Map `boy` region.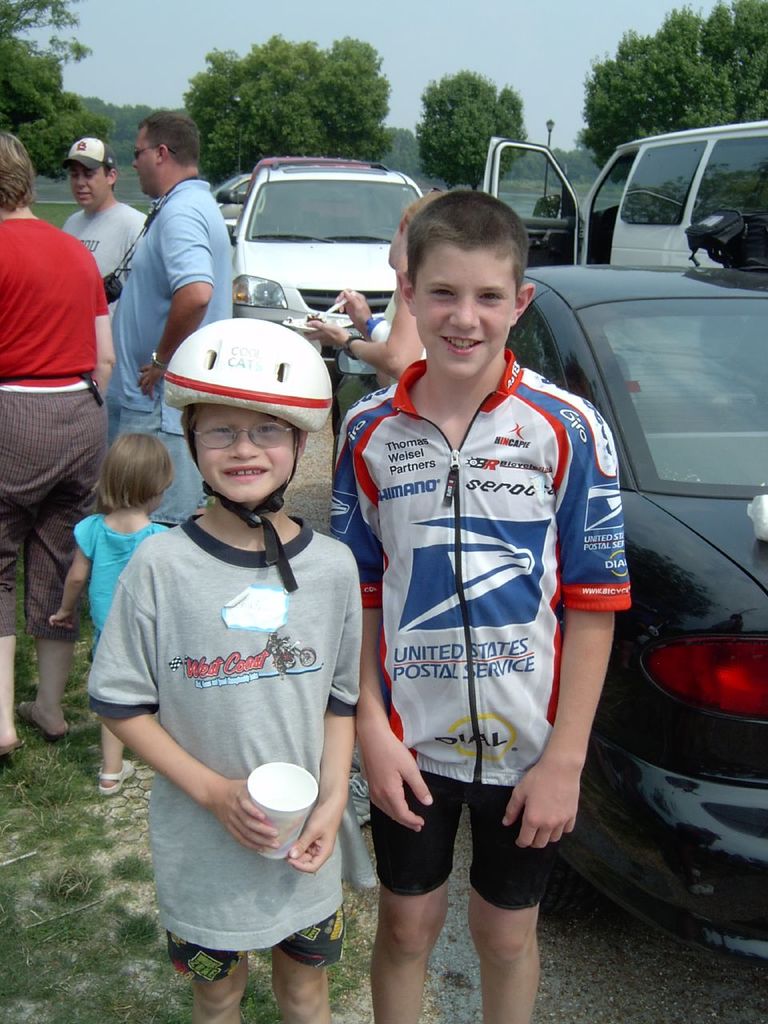
Mapped to <box>69,338,382,976</box>.
